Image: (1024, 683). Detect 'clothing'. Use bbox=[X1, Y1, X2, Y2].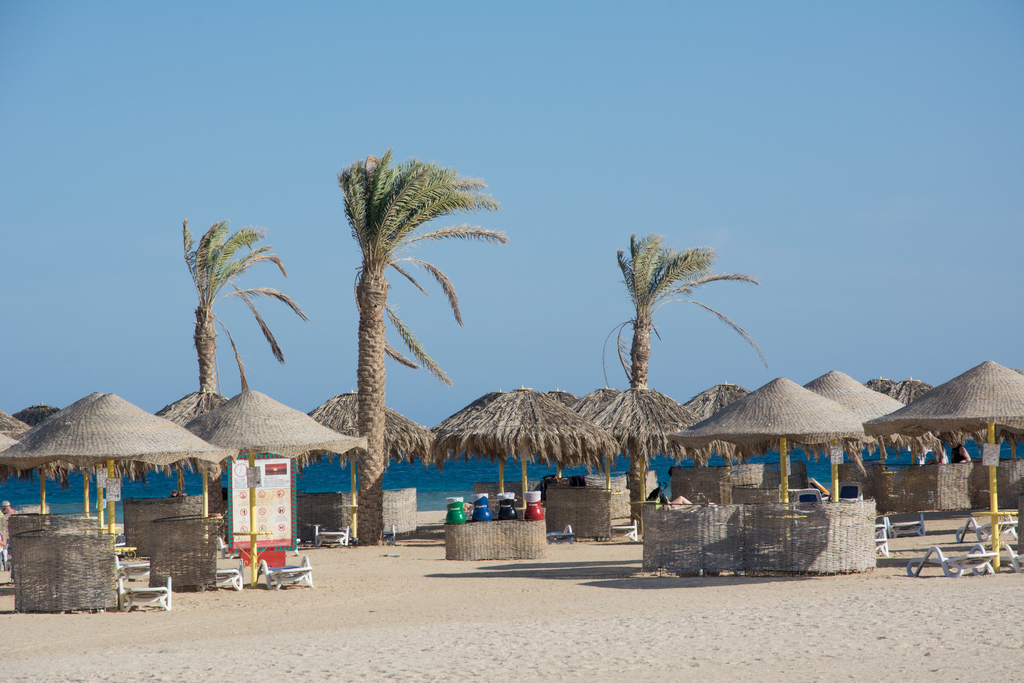
bbox=[951, 442, 967, 465].
